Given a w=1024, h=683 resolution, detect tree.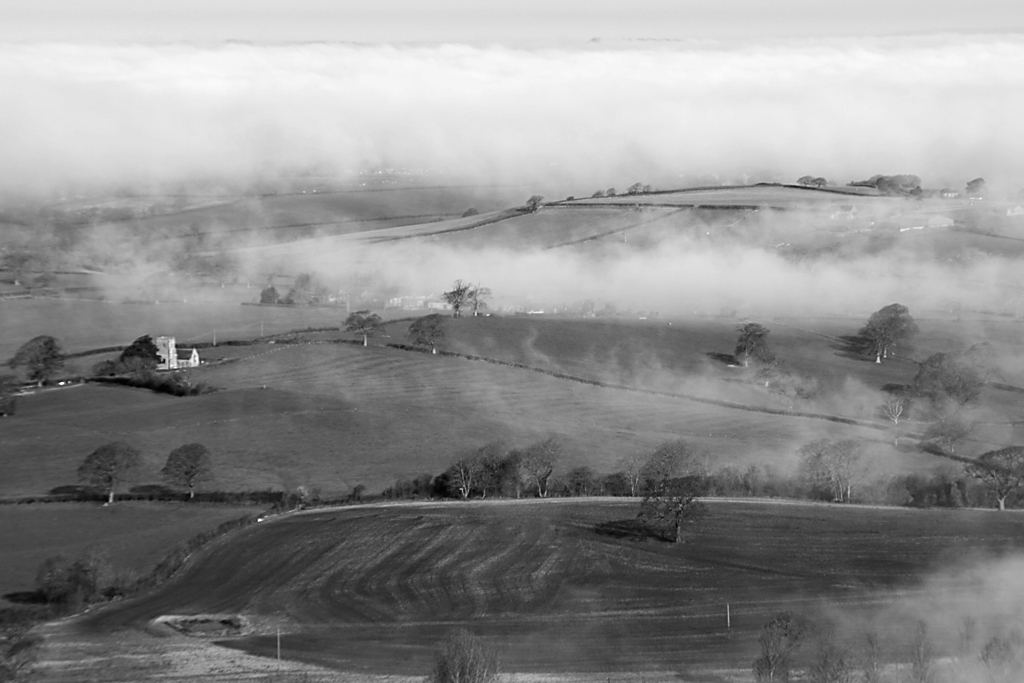
[30, 273, 67, 298].
